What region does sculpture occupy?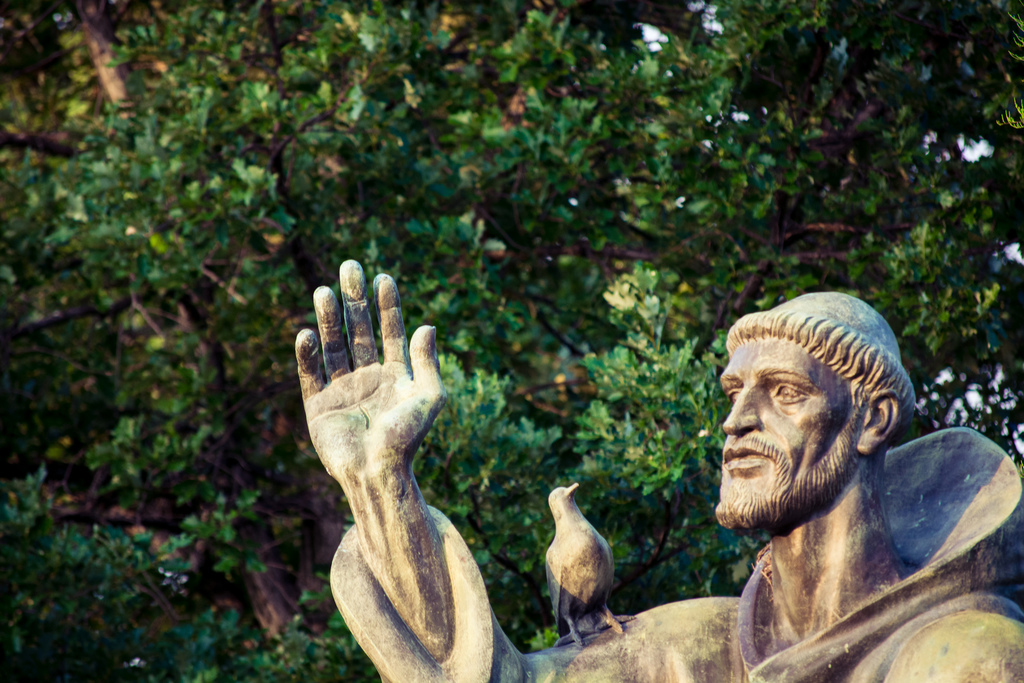
[294, 260, 1023, 682].
